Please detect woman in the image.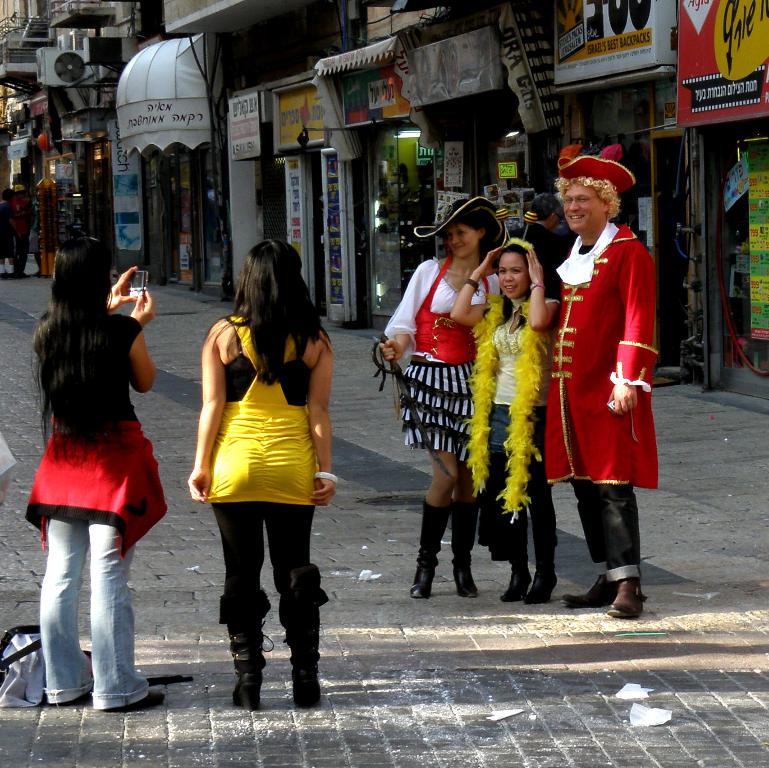
(left=373, top=192, right=509, bottom=598).
